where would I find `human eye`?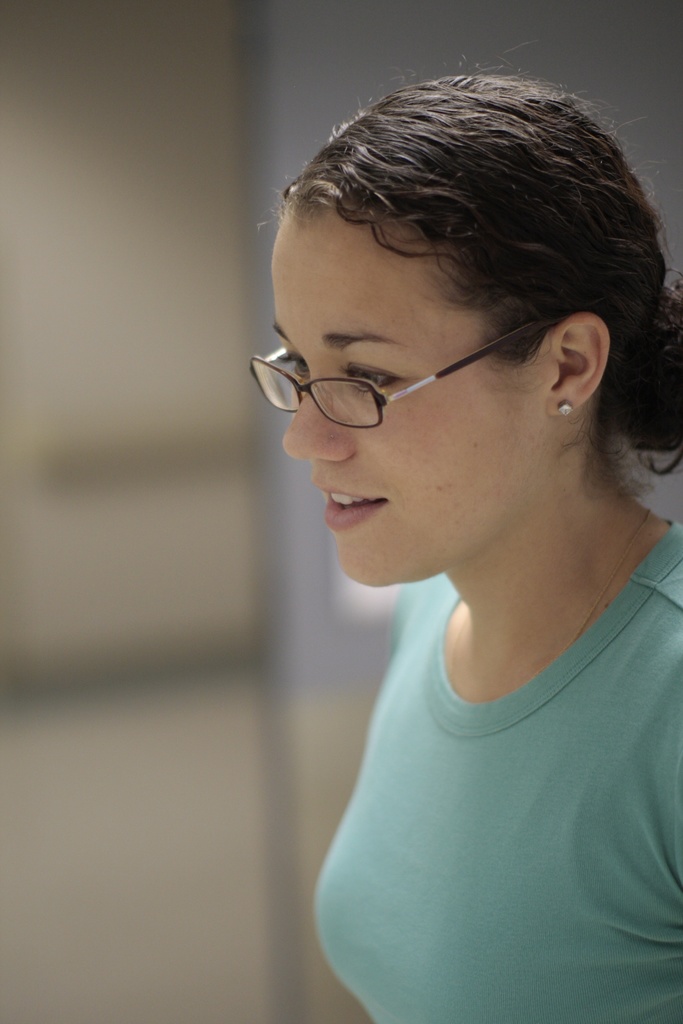
At bbox=[338, 350, 400, 402].
